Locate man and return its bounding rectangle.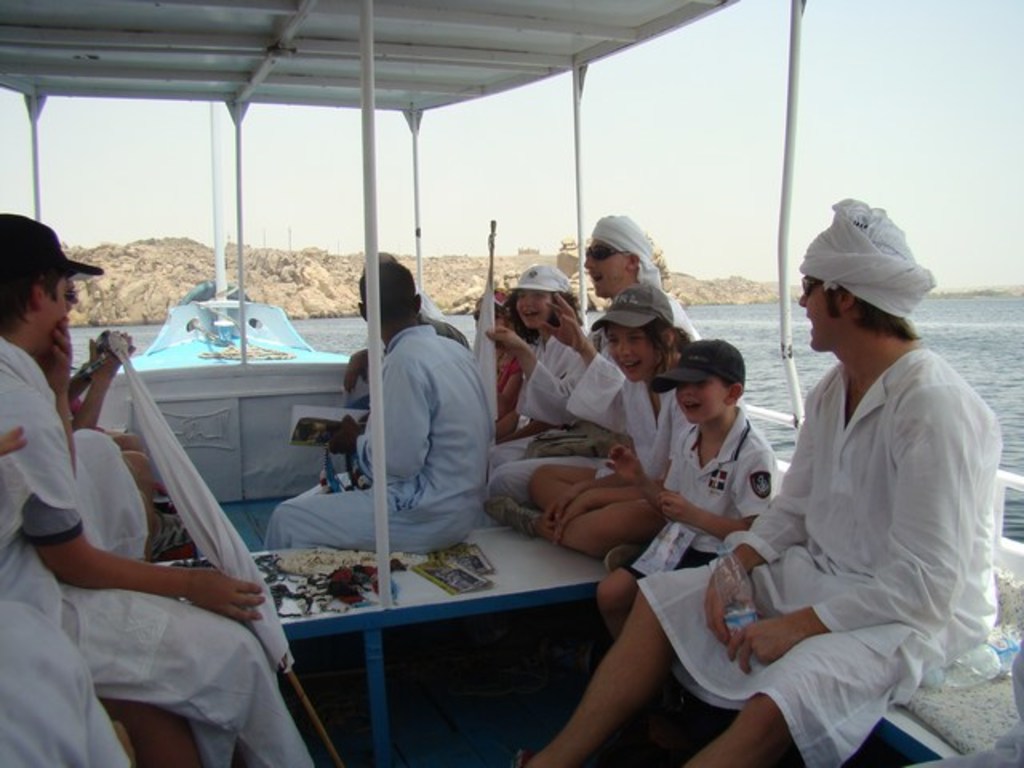
bbox=[328, 259, 496, 589].
